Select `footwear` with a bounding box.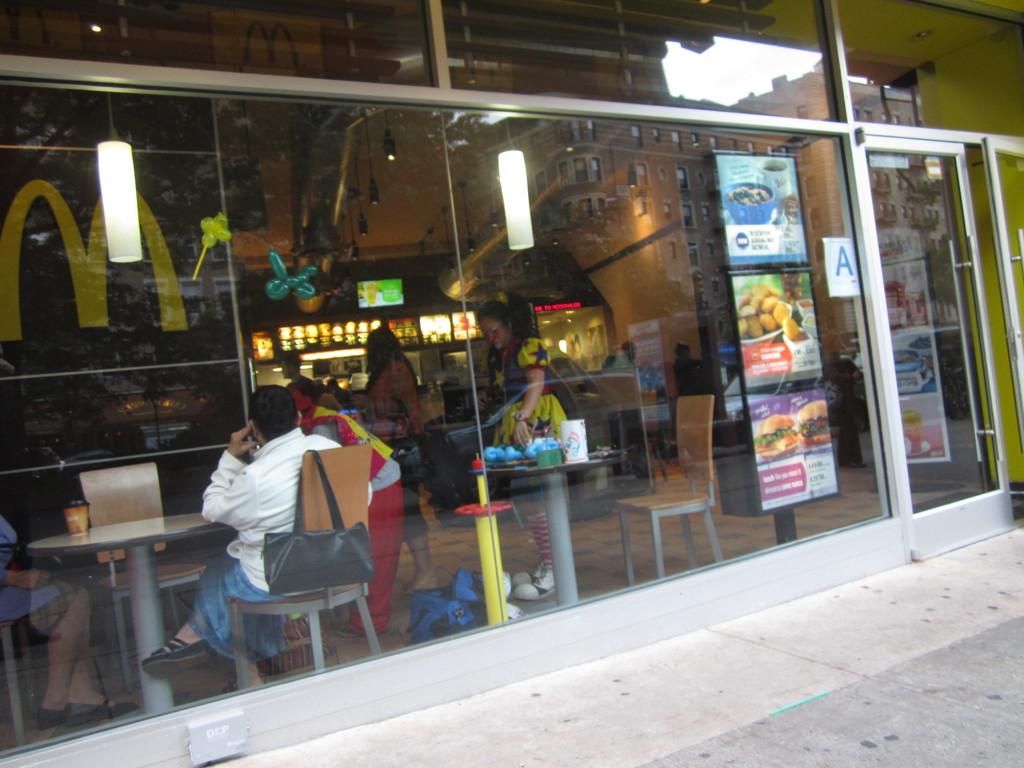
219 681 239 694.
